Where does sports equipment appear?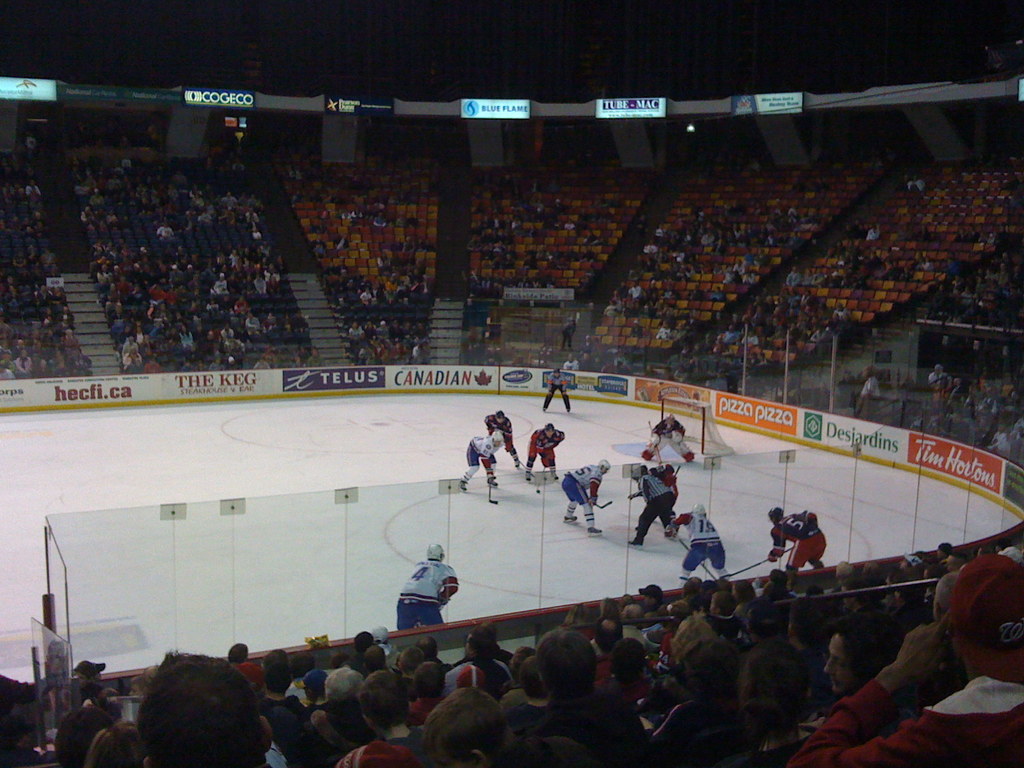
Appears at pyautogui.locateOnScreen(769, 550, 785, 563).
